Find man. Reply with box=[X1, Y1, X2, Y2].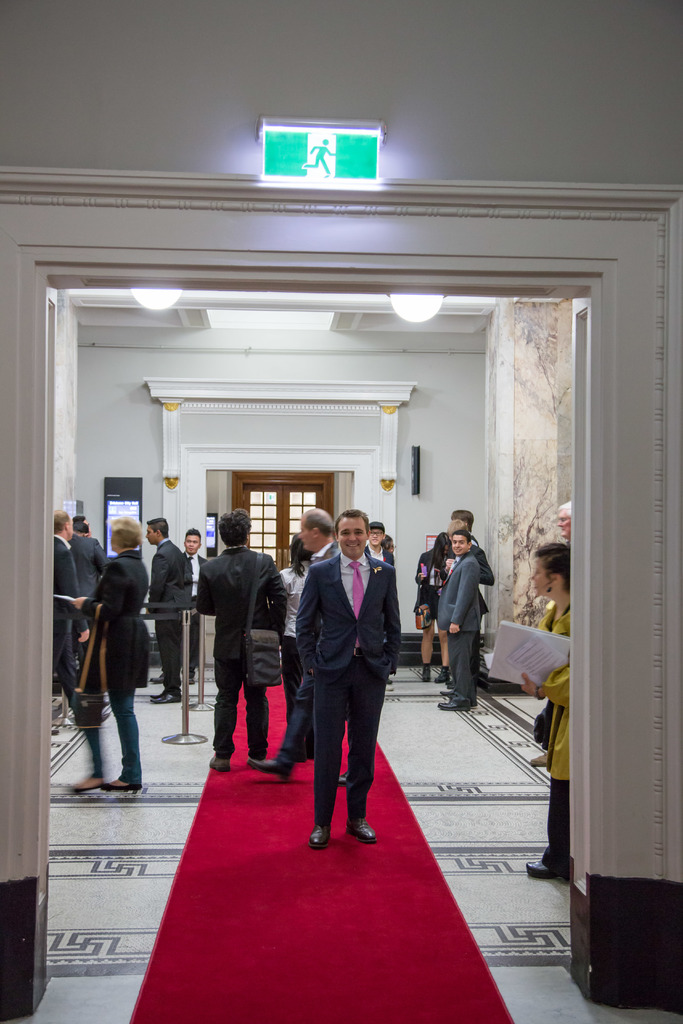
box=[362, 520, 395, 693].
